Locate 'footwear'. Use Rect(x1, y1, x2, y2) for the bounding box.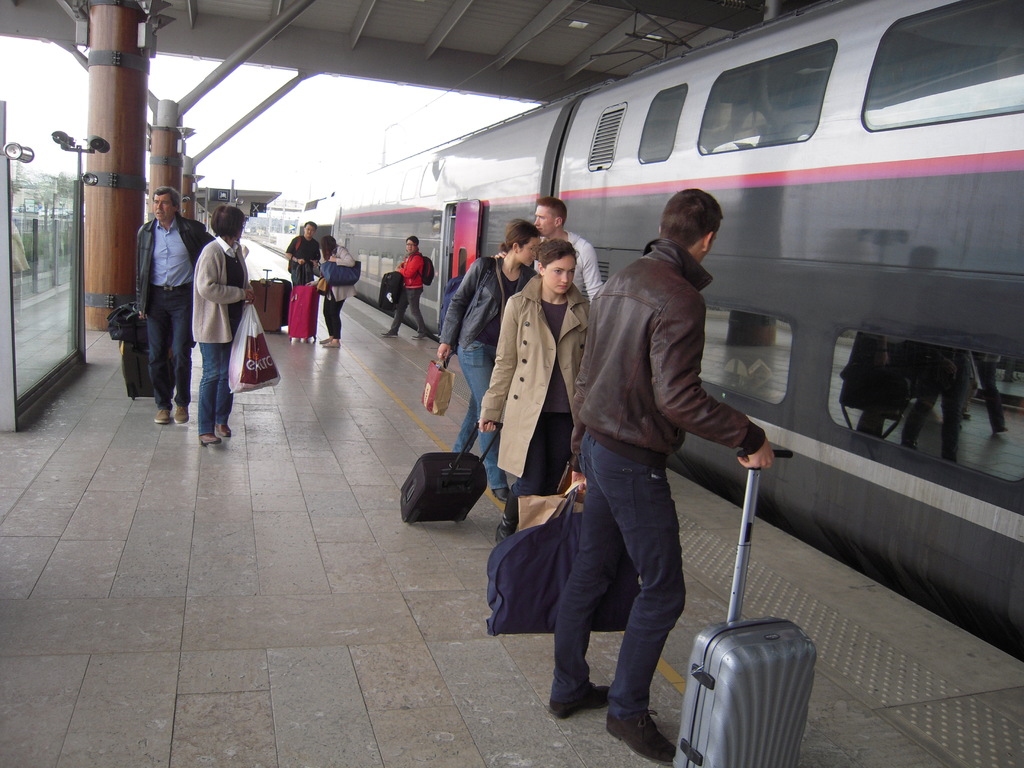
Rect(381, 330, 398, 337).
